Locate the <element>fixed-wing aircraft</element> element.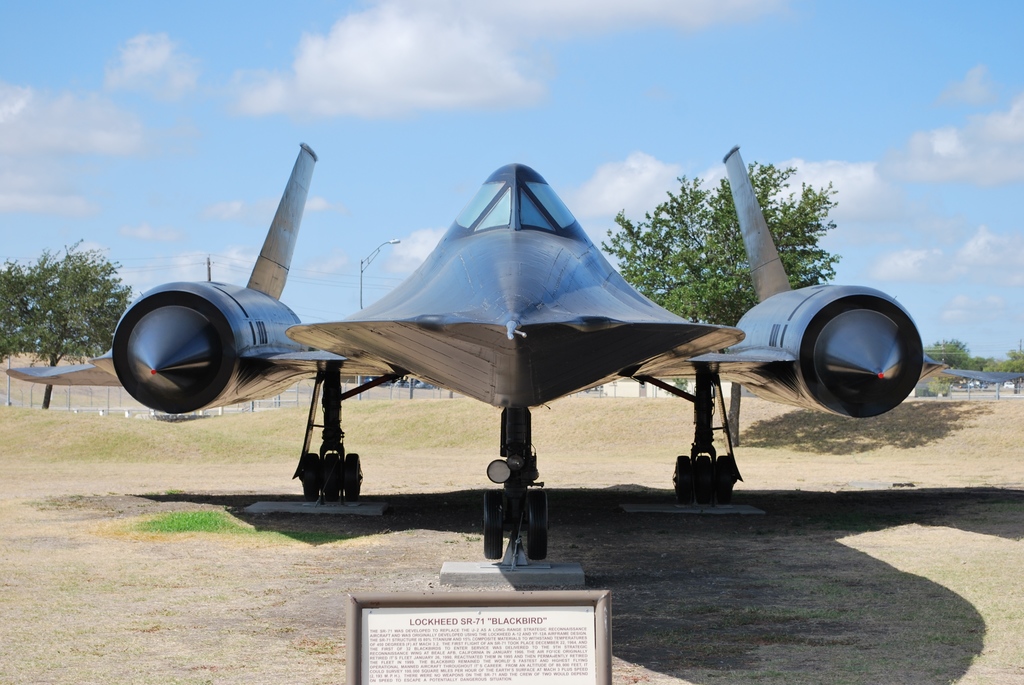
Element bbox: x1=108 y1=139 x2=925 y2=562.
